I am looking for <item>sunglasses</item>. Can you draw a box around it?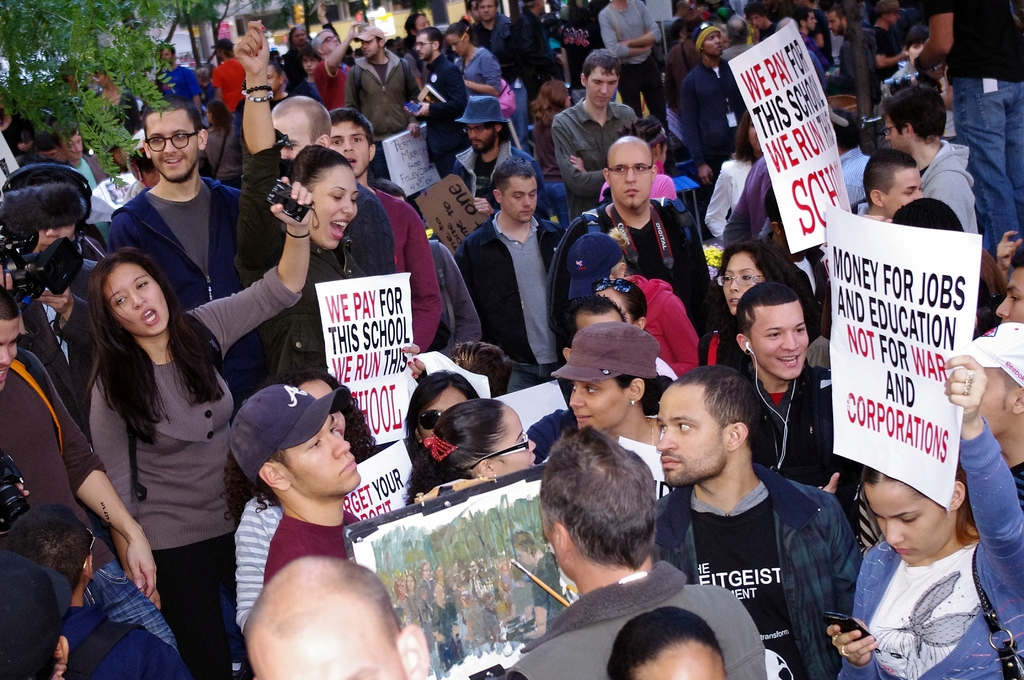
Sure, the bounding box is (591, 279, 640, 293).
